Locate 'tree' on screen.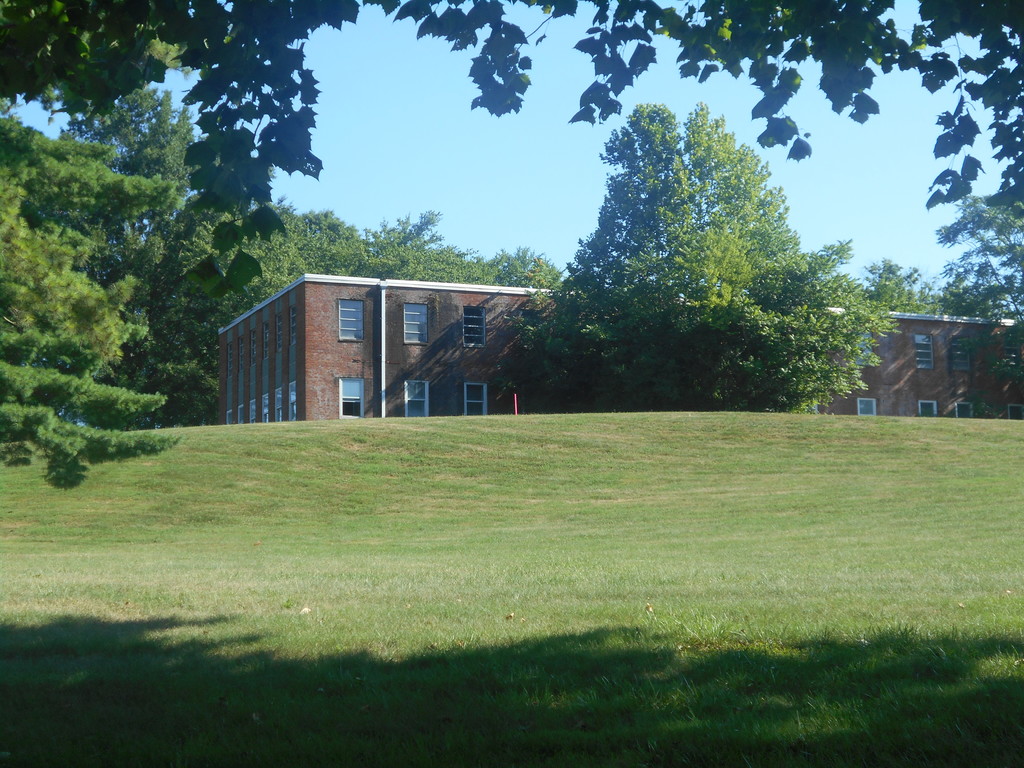
On screen at {"x1": 512, "y1": 104, "x2": 903, "y2": 422}.
